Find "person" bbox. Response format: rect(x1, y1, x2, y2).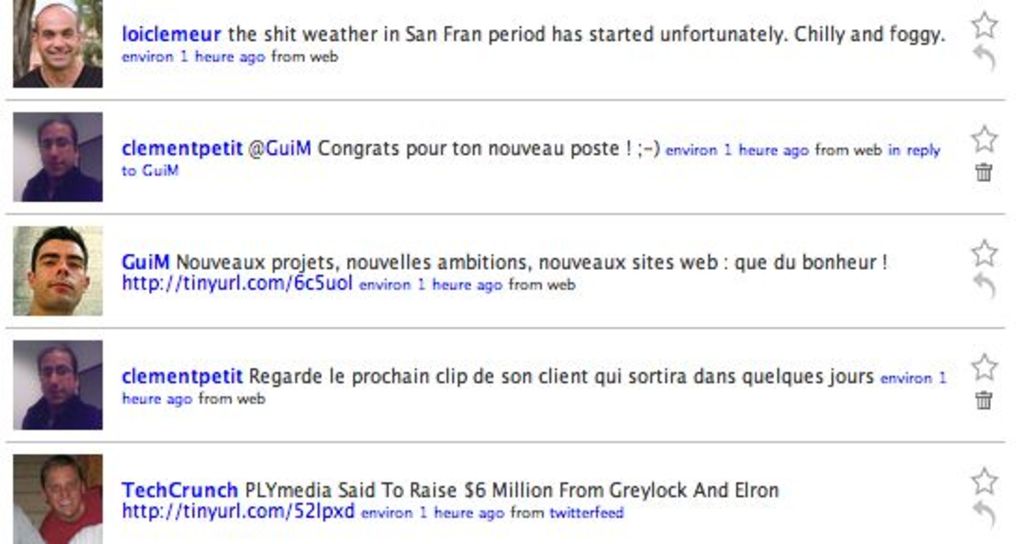
rect(22, 118, 103, 198).
